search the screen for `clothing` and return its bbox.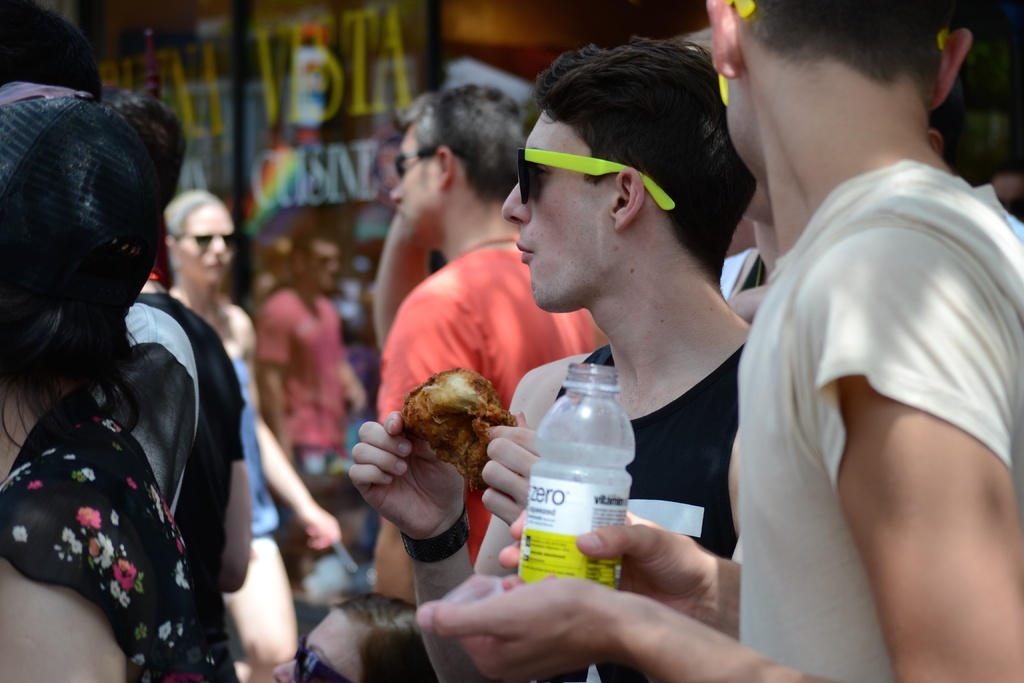
Found: box(0, 390, 246, 682).
